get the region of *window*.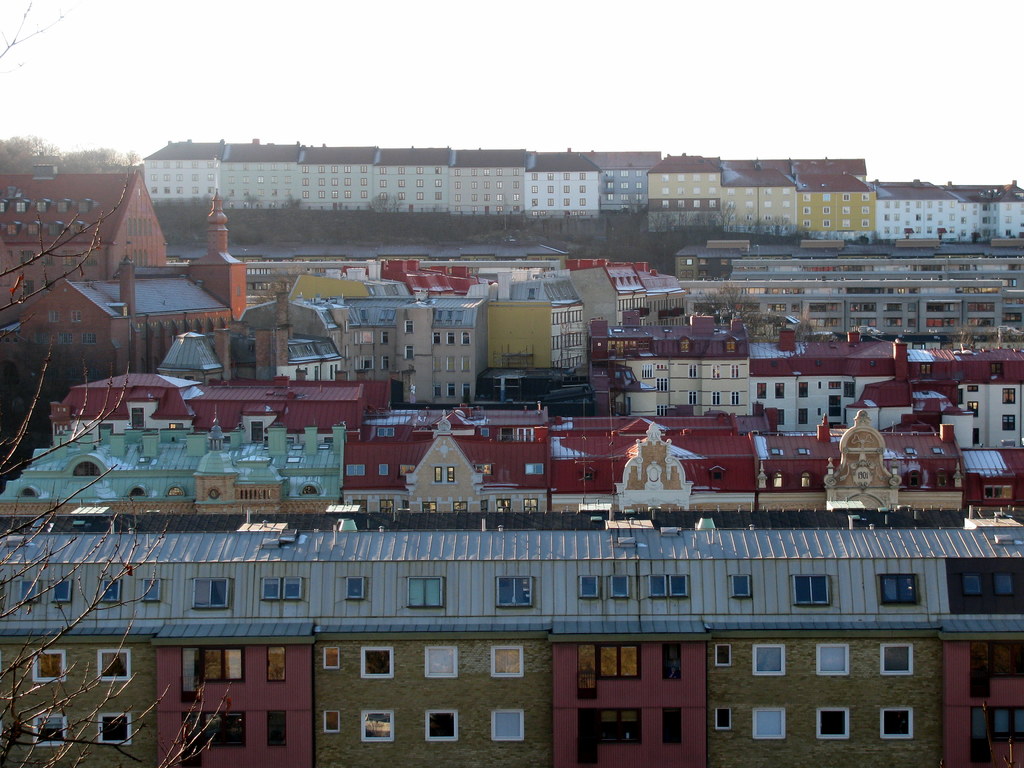
x1=202 y1=644 x2=244 y2=682.
